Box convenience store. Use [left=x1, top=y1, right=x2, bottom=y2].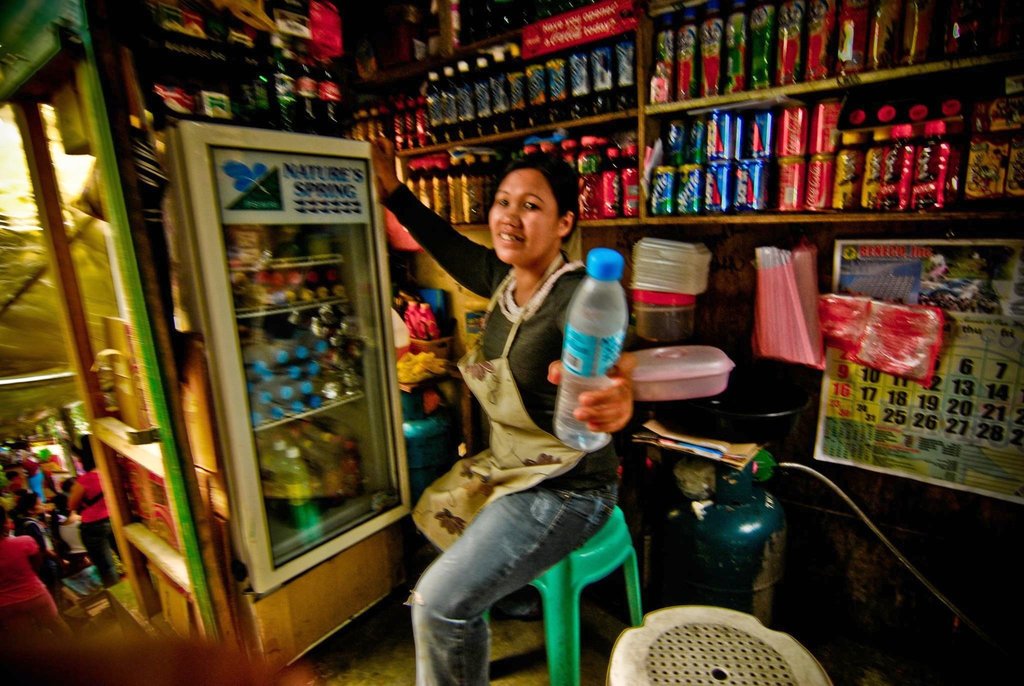
[left=3, top=0, right=726, bottom=658].
